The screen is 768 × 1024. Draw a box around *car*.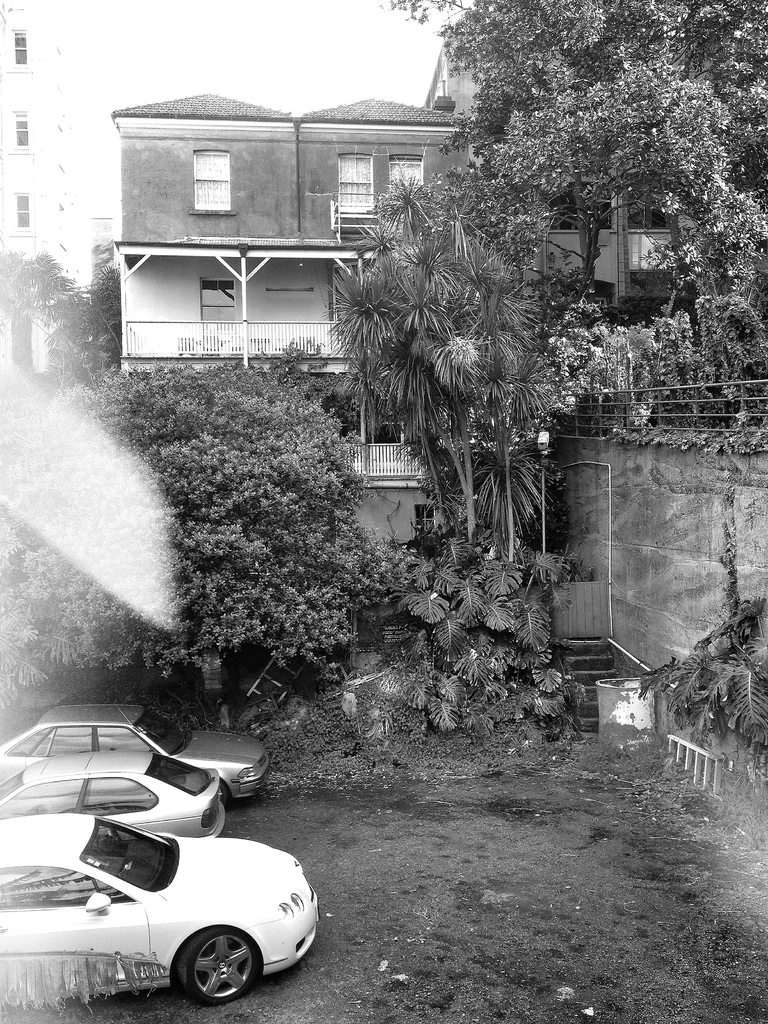
l=0, t=702, r=271, b=798.
